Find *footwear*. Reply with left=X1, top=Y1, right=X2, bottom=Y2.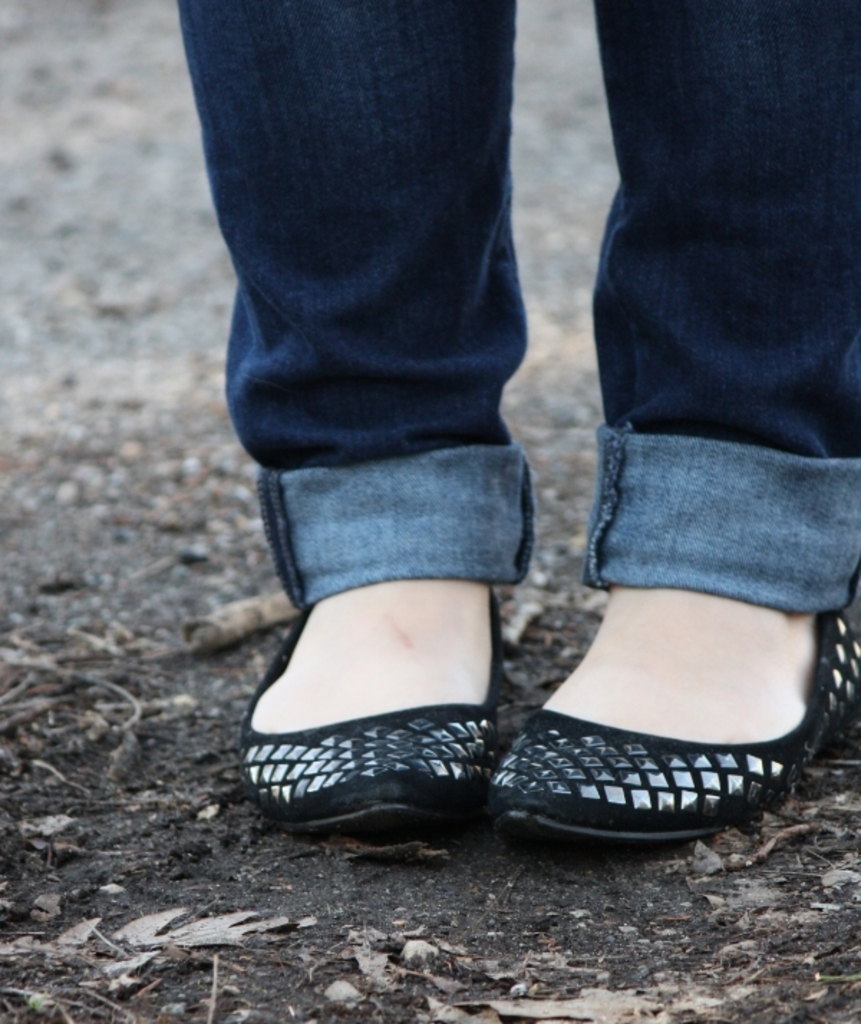
left=497, top=599, right=860, bottom=840.
